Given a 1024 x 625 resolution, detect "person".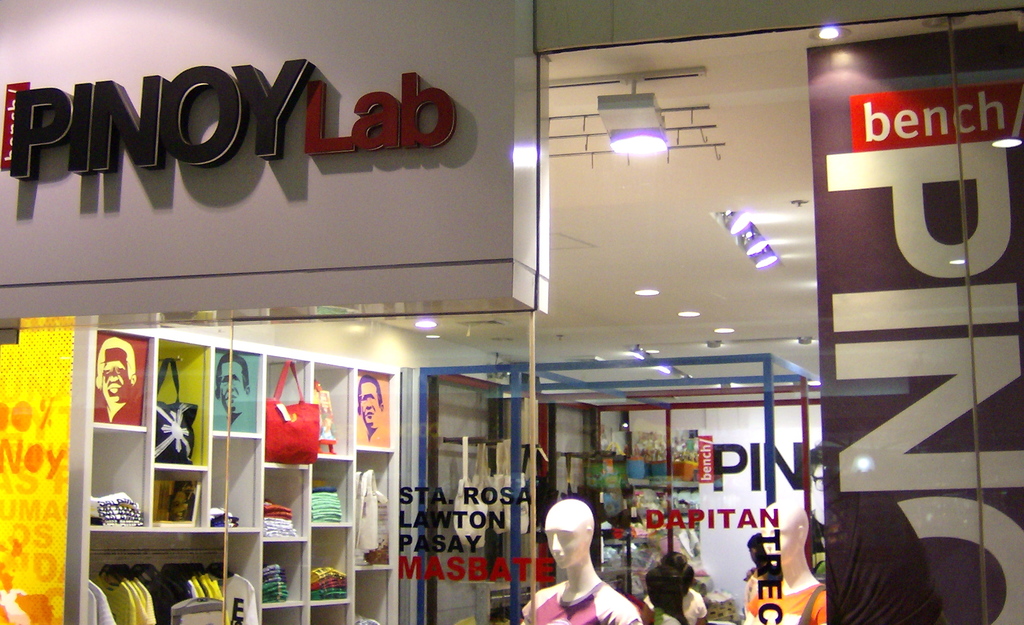
crop(99, 344, 138, 426).
